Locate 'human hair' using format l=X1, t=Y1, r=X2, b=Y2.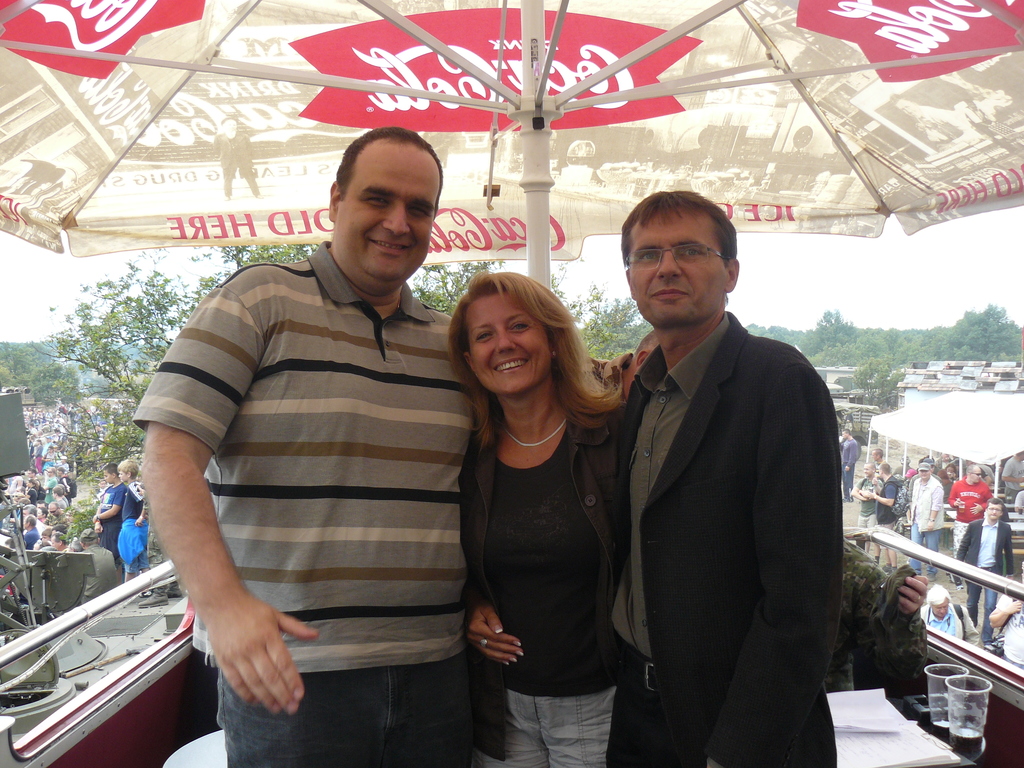
l=619, t=188, r=737, b=304.
